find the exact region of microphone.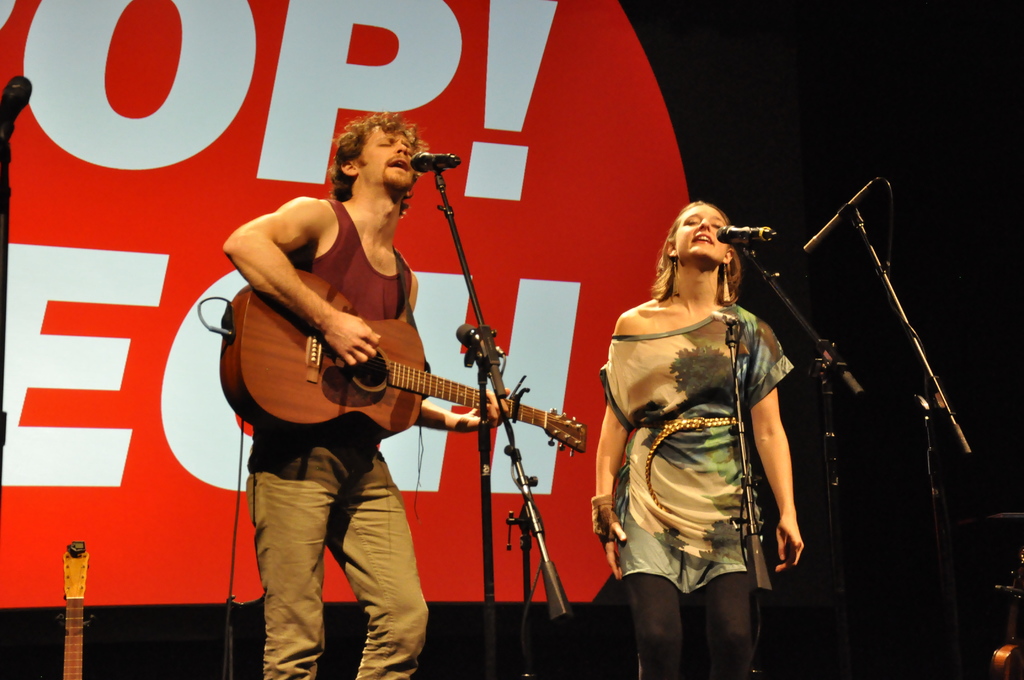
Exact region: {"x1": 715, "y1": 221, "x2": 764, "y2": 242}.
